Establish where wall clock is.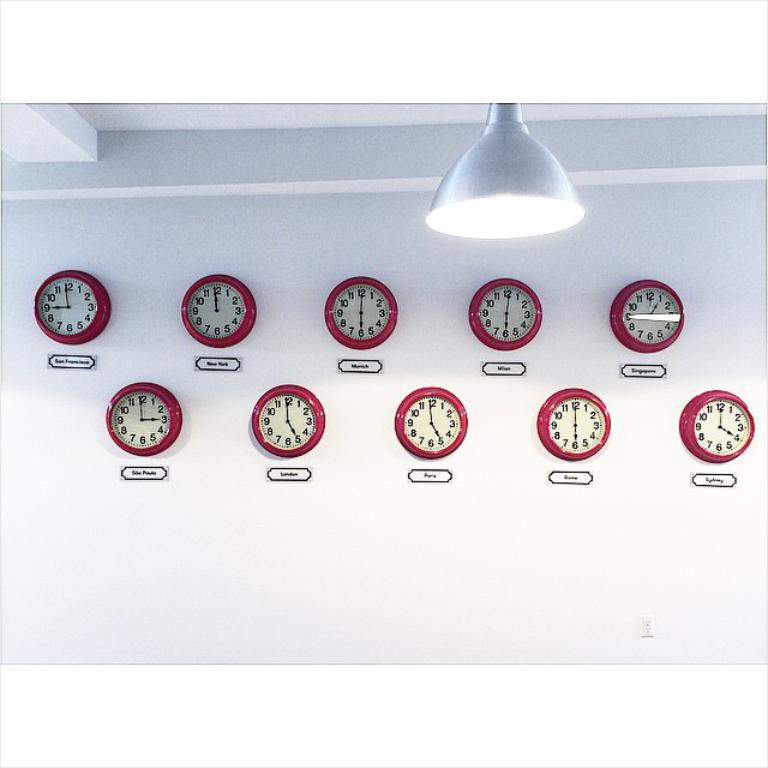
Established at 610 276 684 355.
